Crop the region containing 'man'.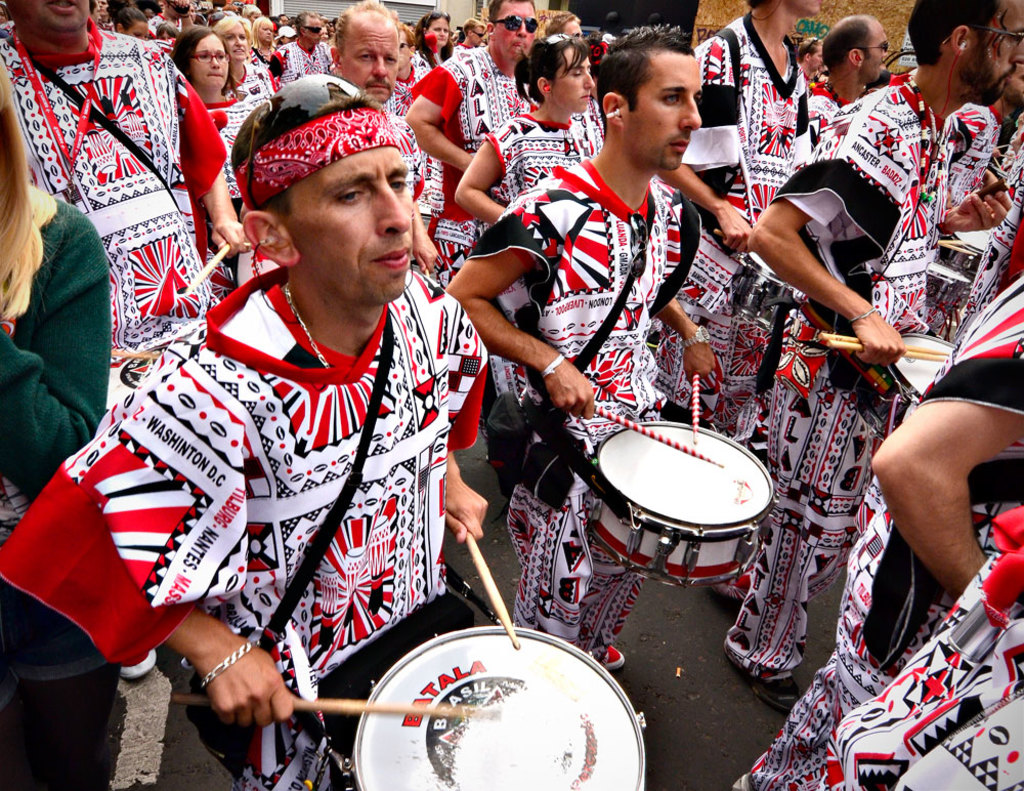
Crop region: select_region(0, 0, 252, 394).
